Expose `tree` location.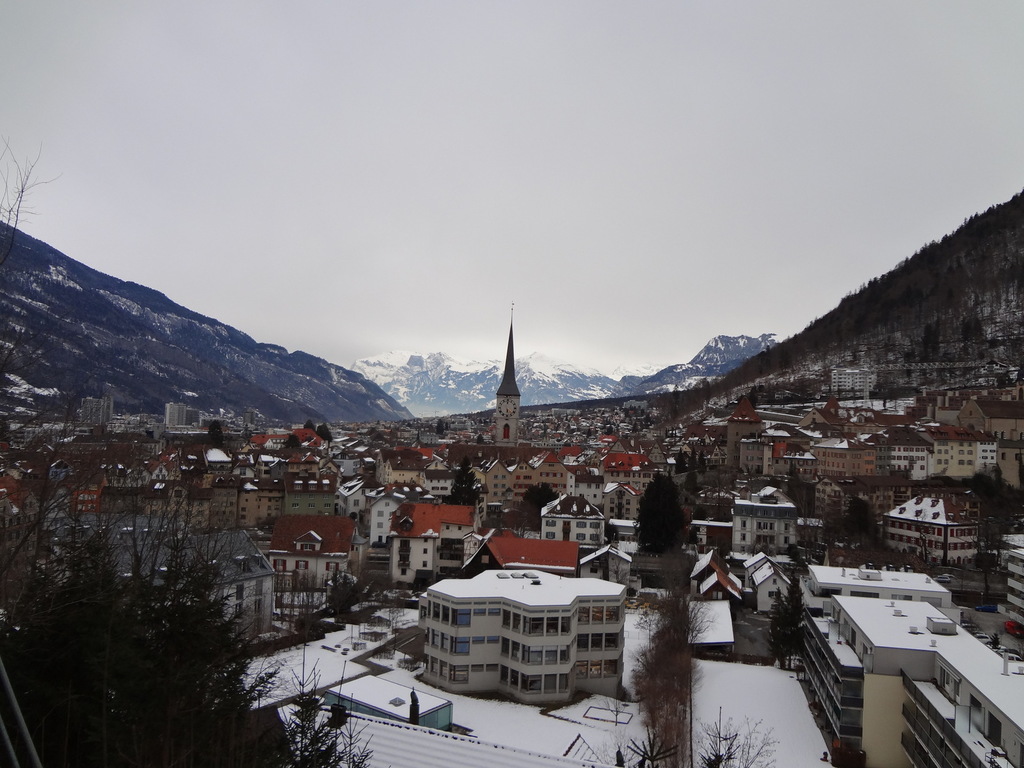
Exposed at 0/453/356/767.
